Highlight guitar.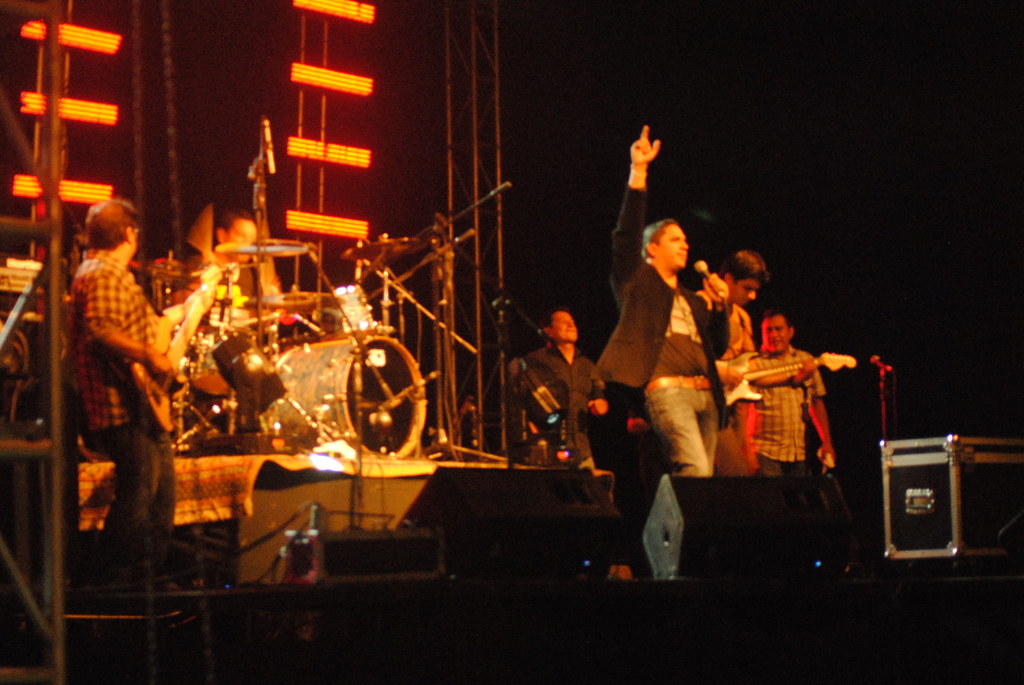
Highlighted region: <bbox>129, 256, 202, 447</bbox>.
